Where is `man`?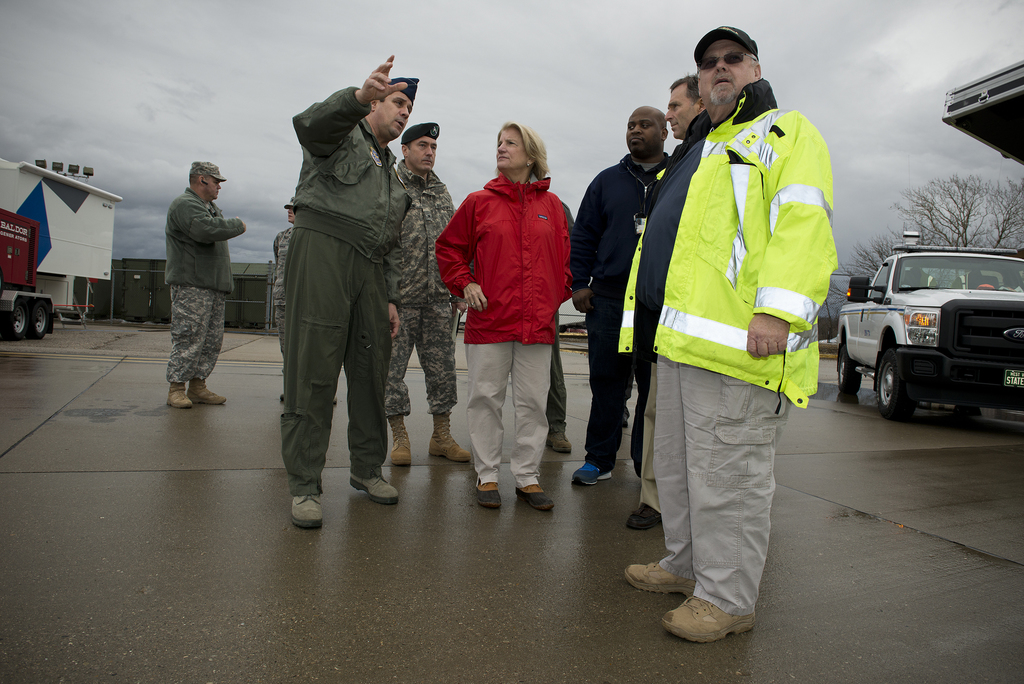
<box>382,122,471,468</box>.
